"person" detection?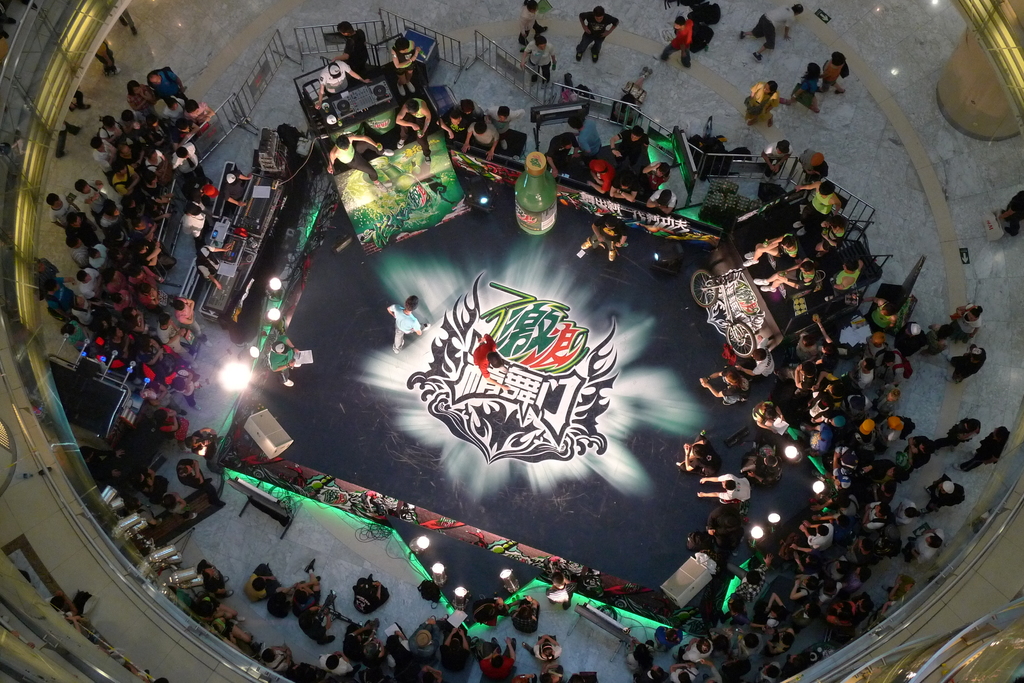
crop(197, 559, 234, 607)
